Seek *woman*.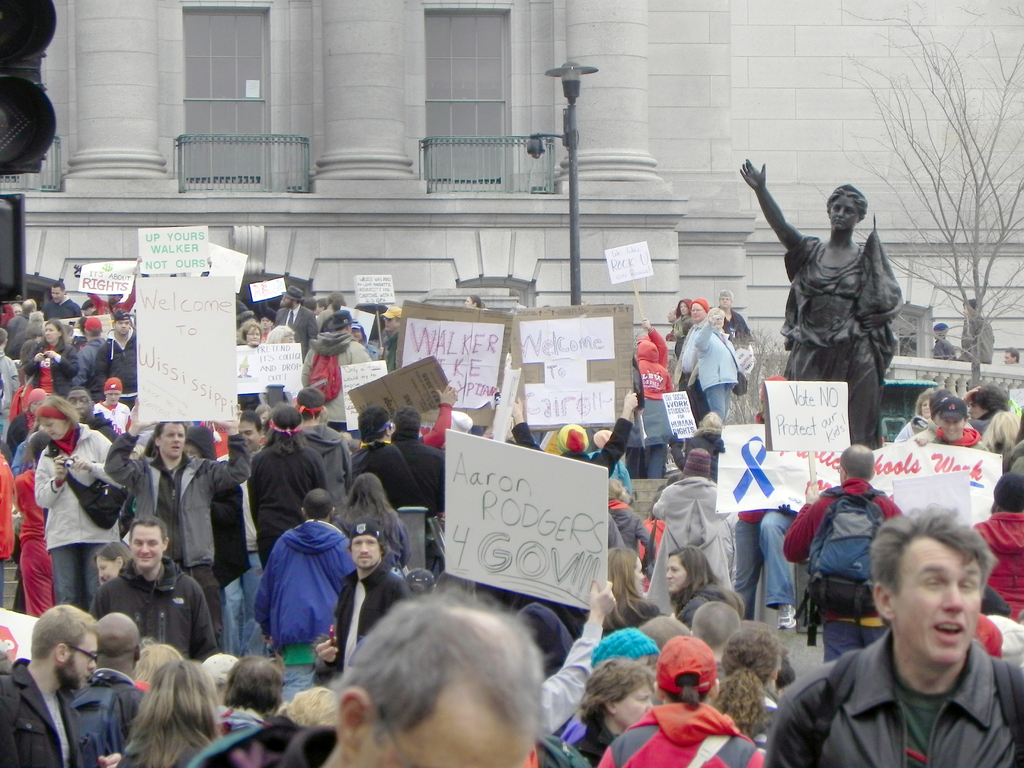
BBox(106, 653, 227, 767).
